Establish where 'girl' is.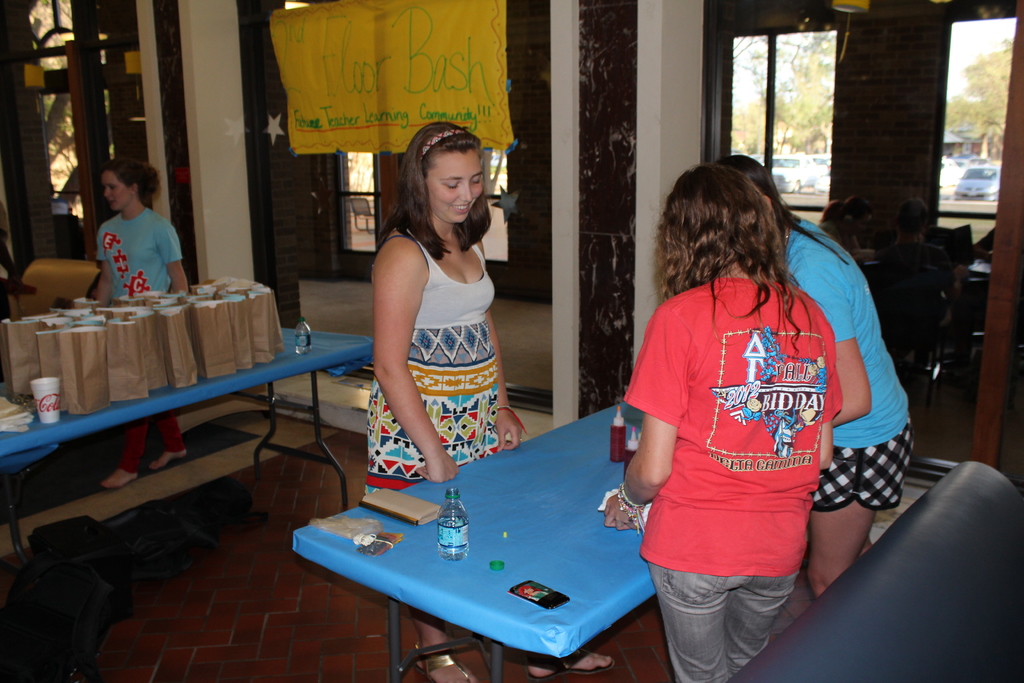
Established at 607, 161, 845, 663.
